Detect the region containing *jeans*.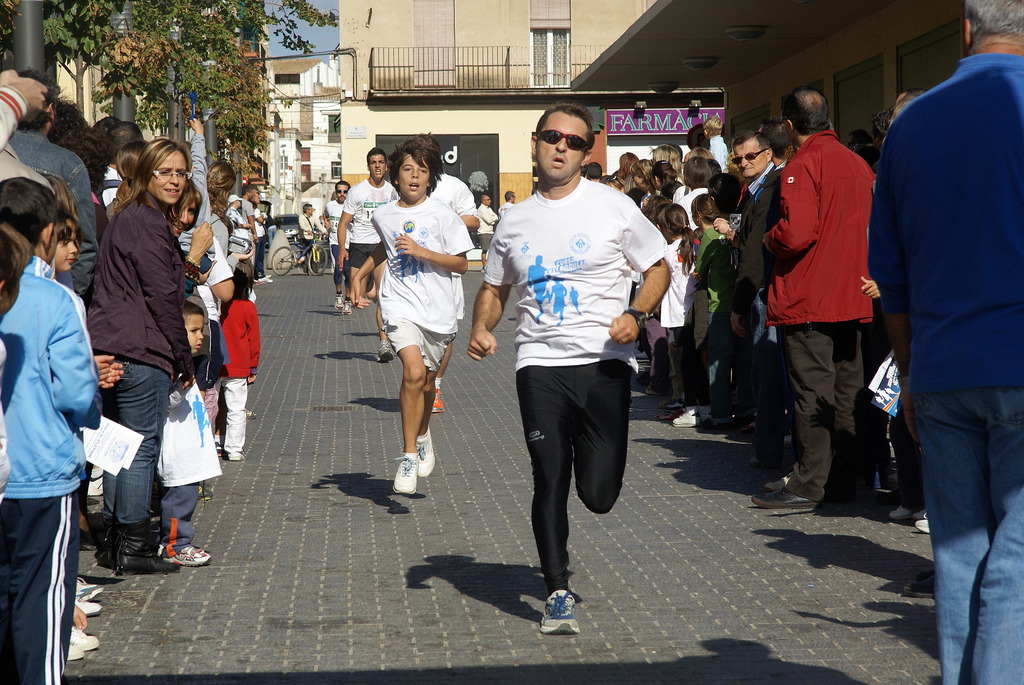
<bbox>676, 333, 705, 414</bbox>.
